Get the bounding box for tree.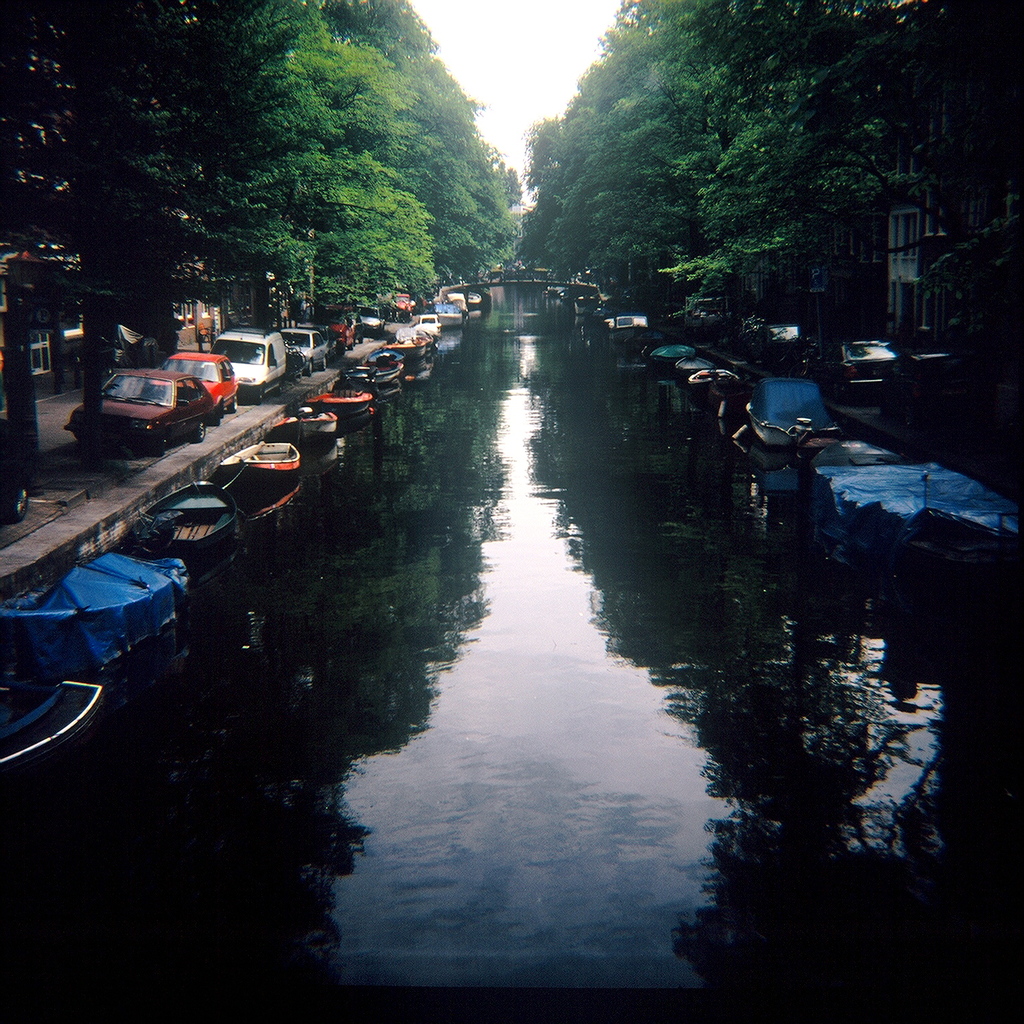
{"left": 519, "top": 0, "right": 1023, "bottom": 378}.
